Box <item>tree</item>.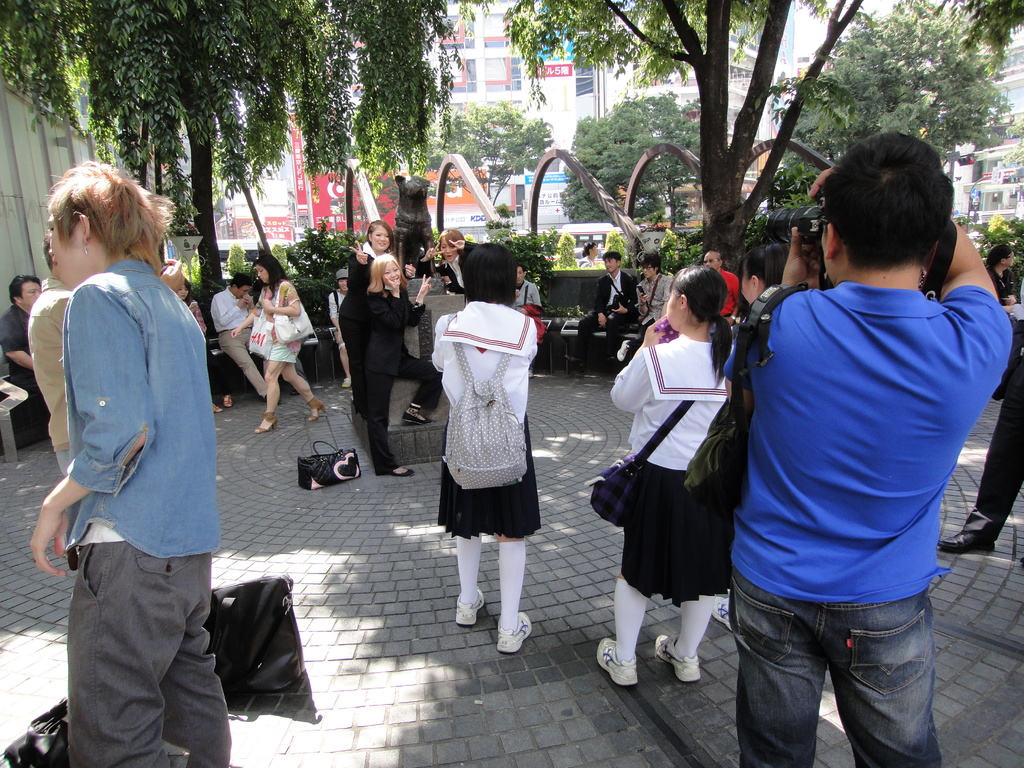
x1=500, y1=0, x2=865, y2=261.
